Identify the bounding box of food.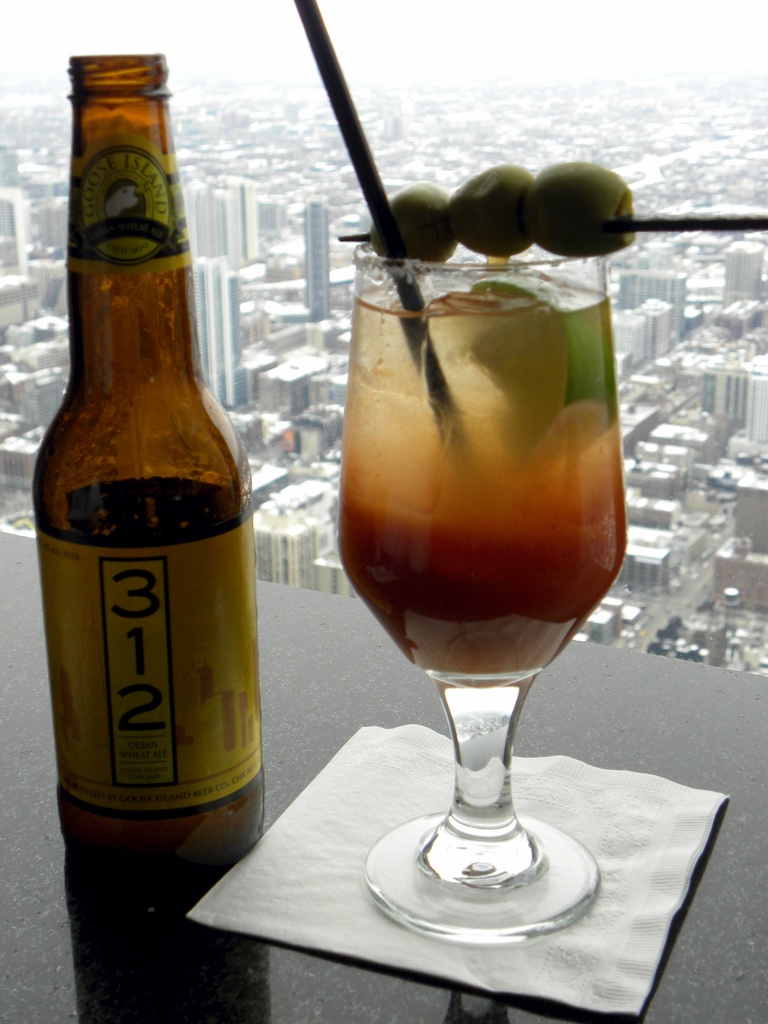
{"left": 448, "top": 161, "right": 534, "bottom": 258}.
